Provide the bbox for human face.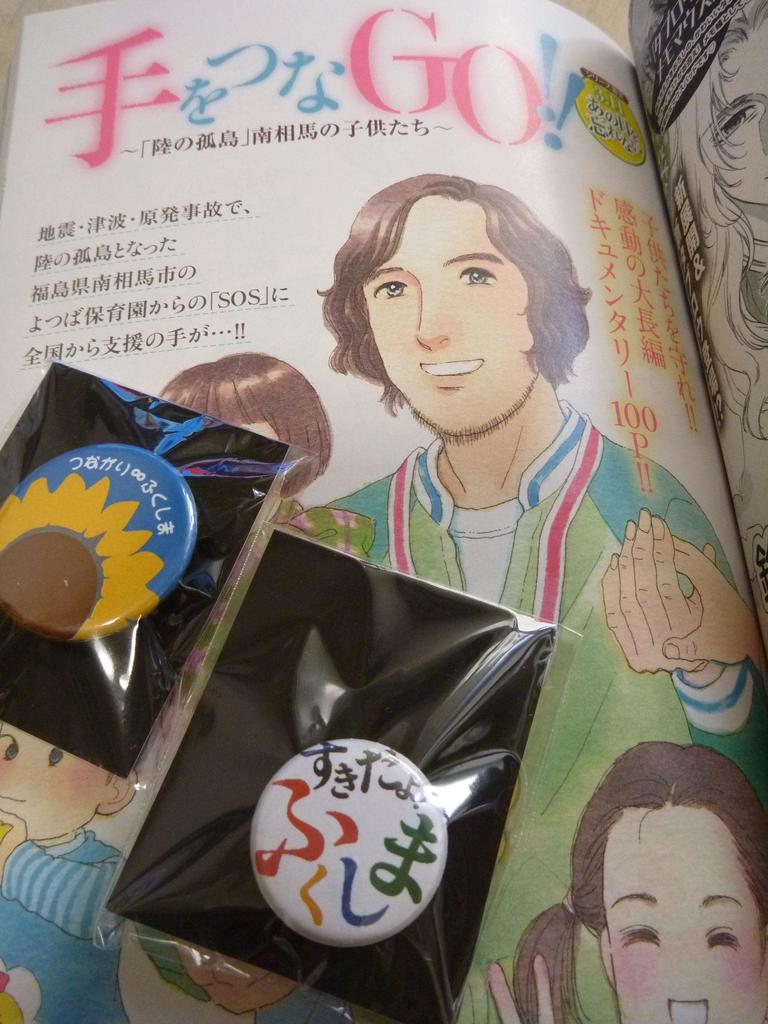
box=[603, 806, 767, 1023].
